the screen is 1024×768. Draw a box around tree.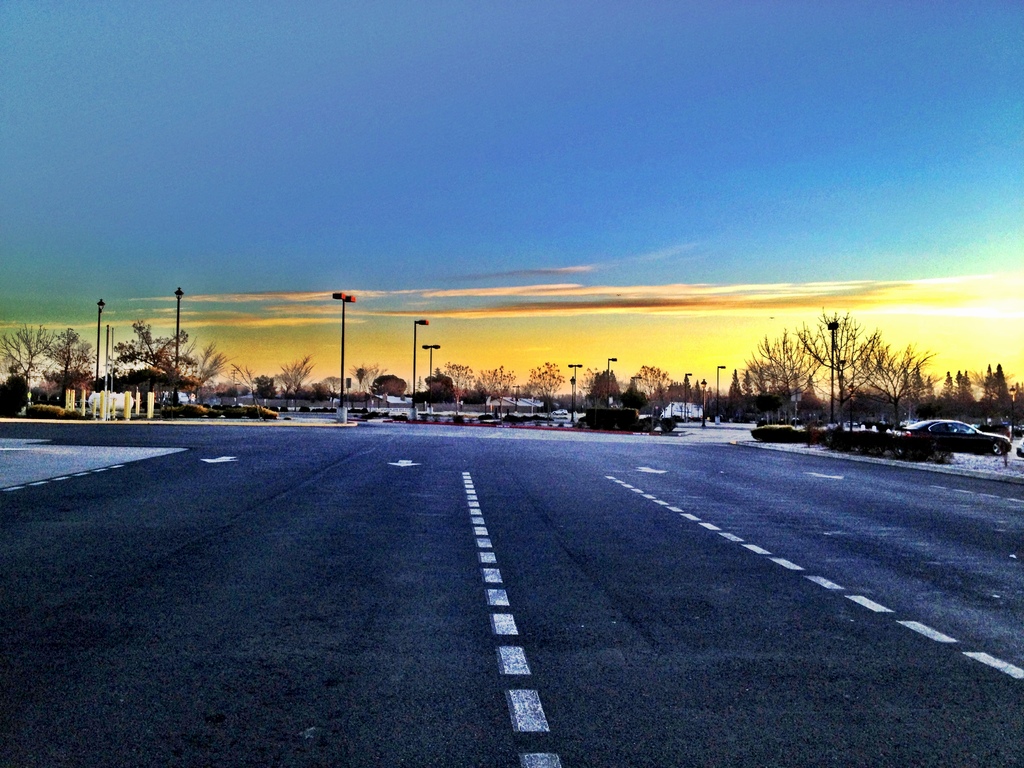
box=[353, 363, 382, 400].
